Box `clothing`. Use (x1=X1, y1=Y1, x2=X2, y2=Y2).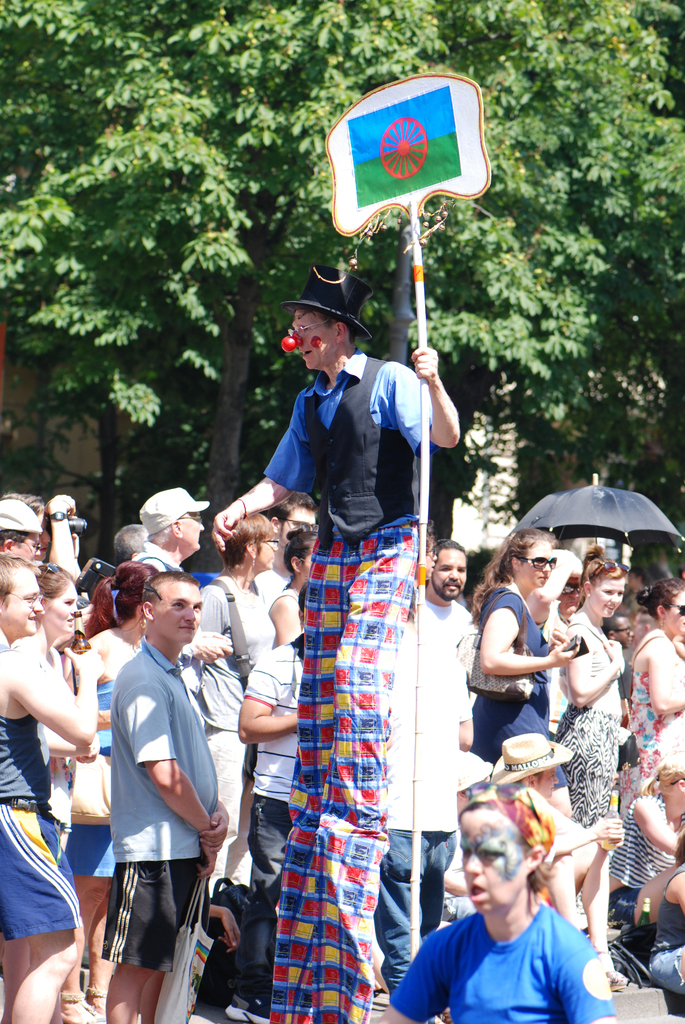
(x1=406, y1=866, x2=619, y2=1017).
